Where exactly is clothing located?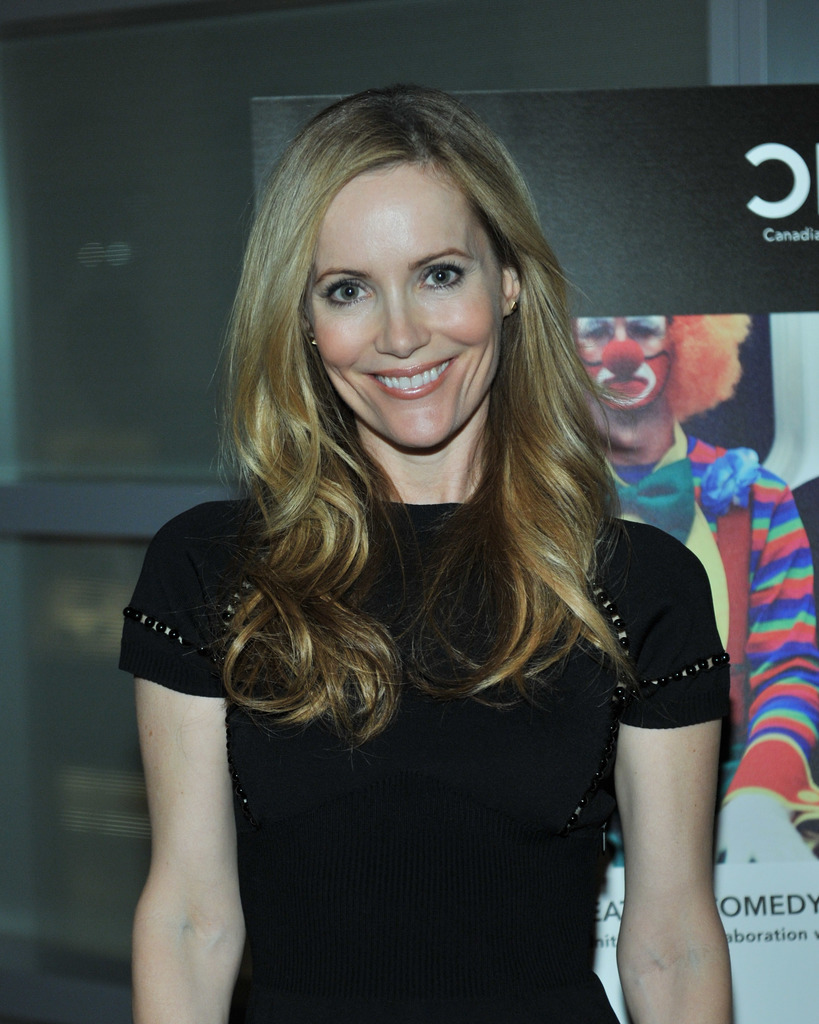
Its bounding box is 118:493:713:987.
